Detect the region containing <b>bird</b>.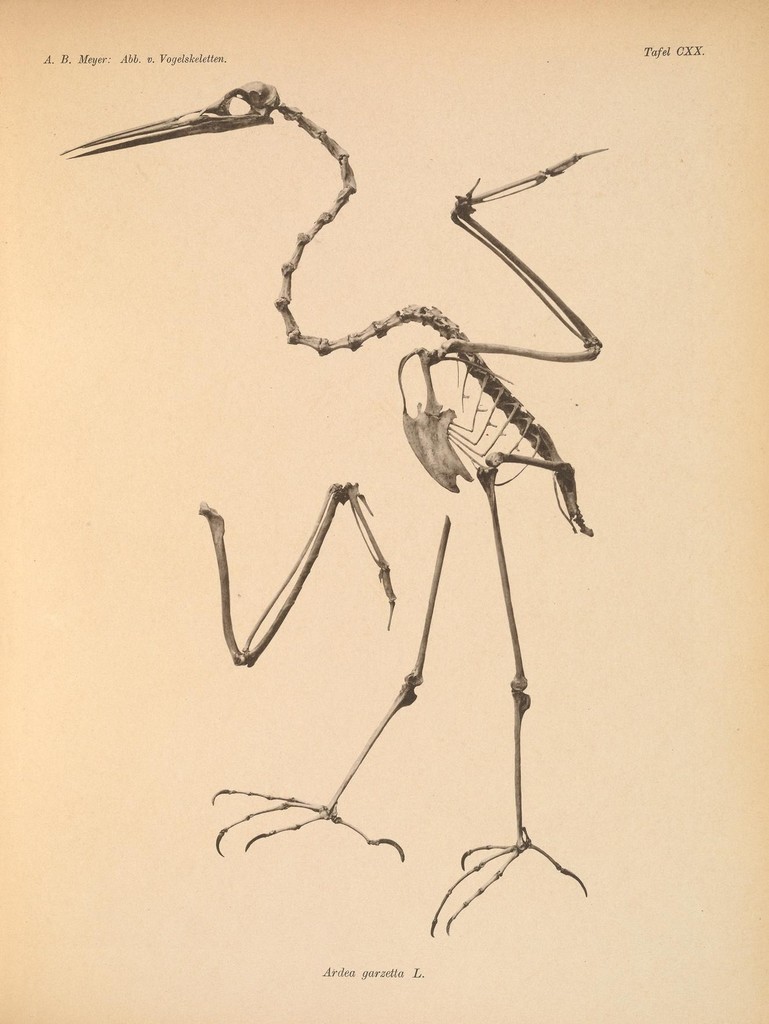
(left=53, top=73, right=652, bottom=941).
